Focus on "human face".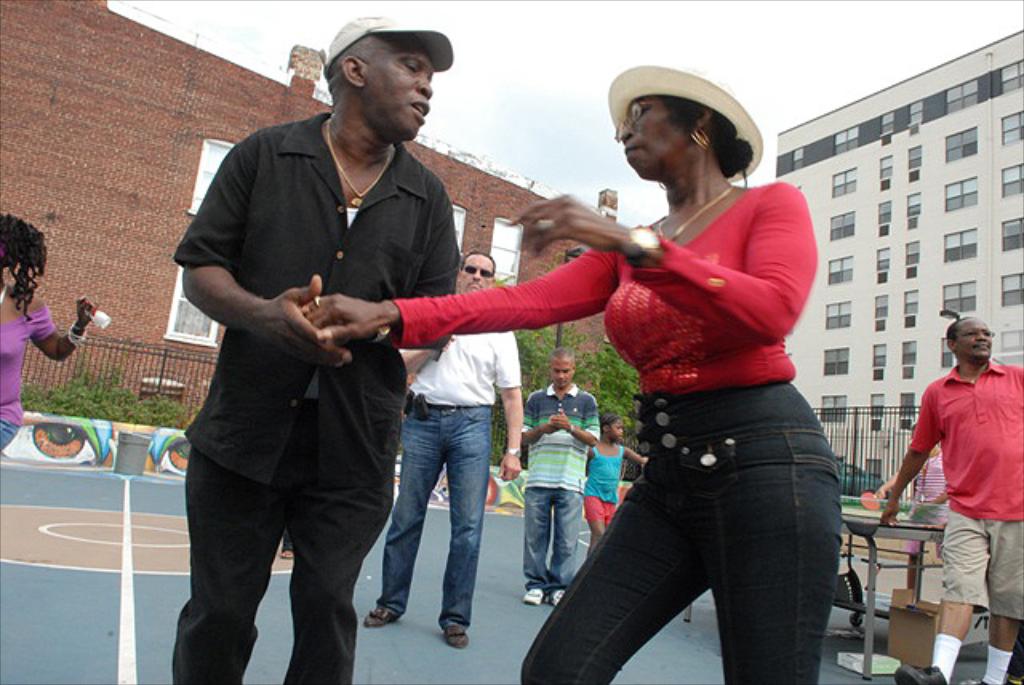
Focused at 365 27 434 141.
